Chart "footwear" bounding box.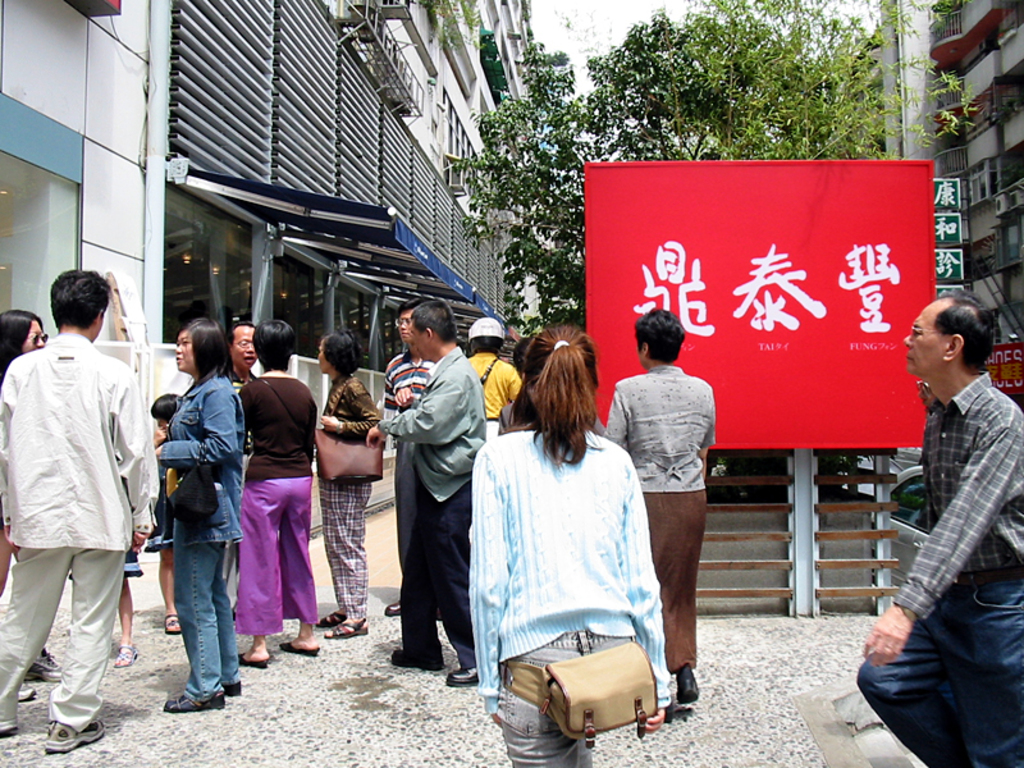
Charted: crop(317, 611, 369, 639).
